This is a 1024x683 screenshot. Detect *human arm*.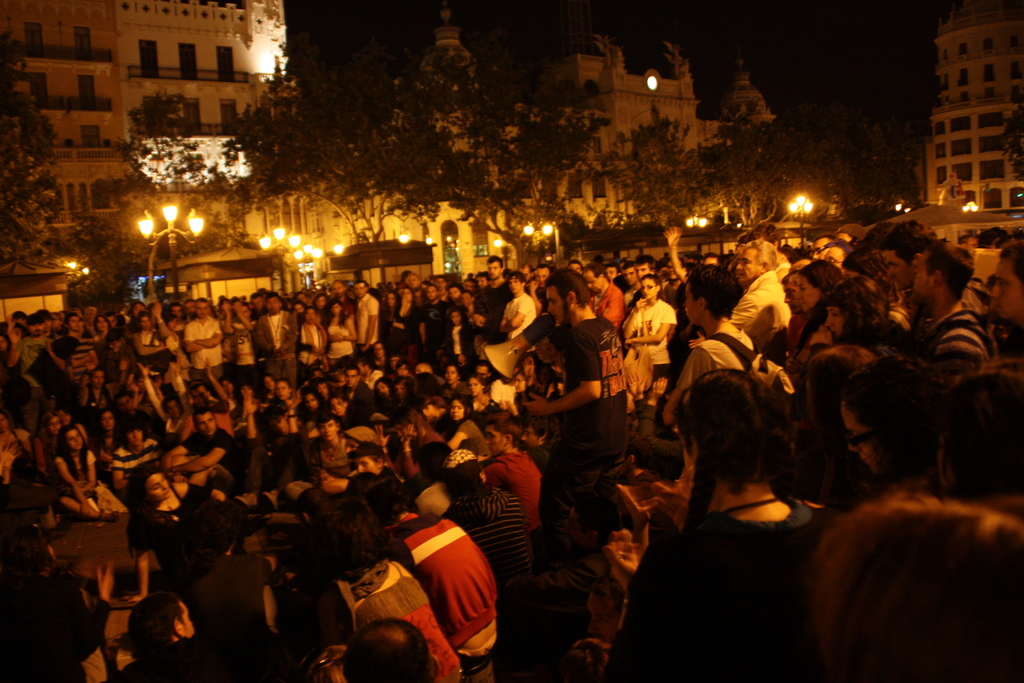
bbox(360, 296, 378, 353).
